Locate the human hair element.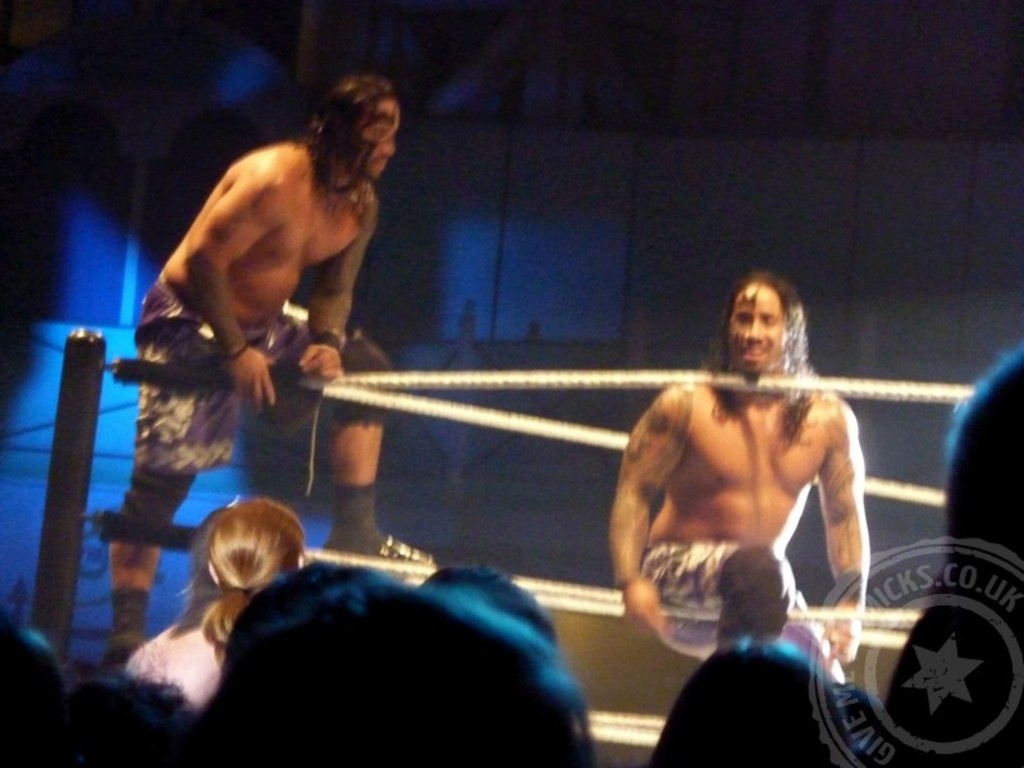
Element bbox: [x1=422, y1=561, x2=561, y2=650].
